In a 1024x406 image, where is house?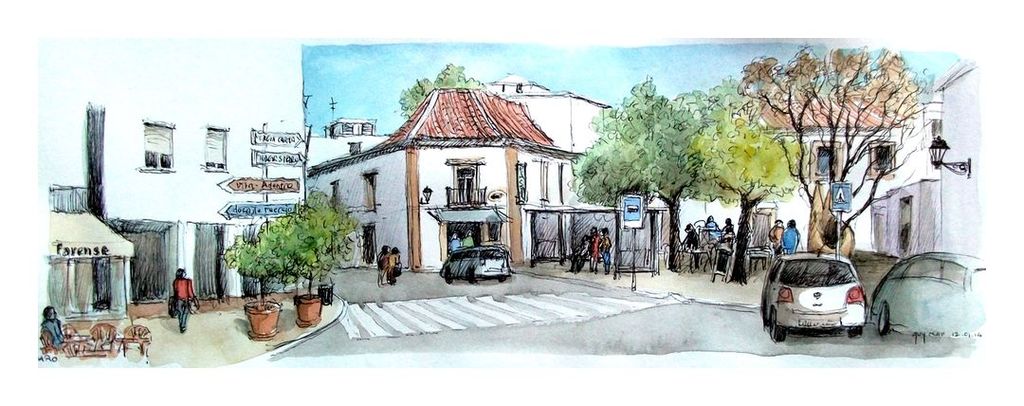
detection(34, 38, 306, 311).
